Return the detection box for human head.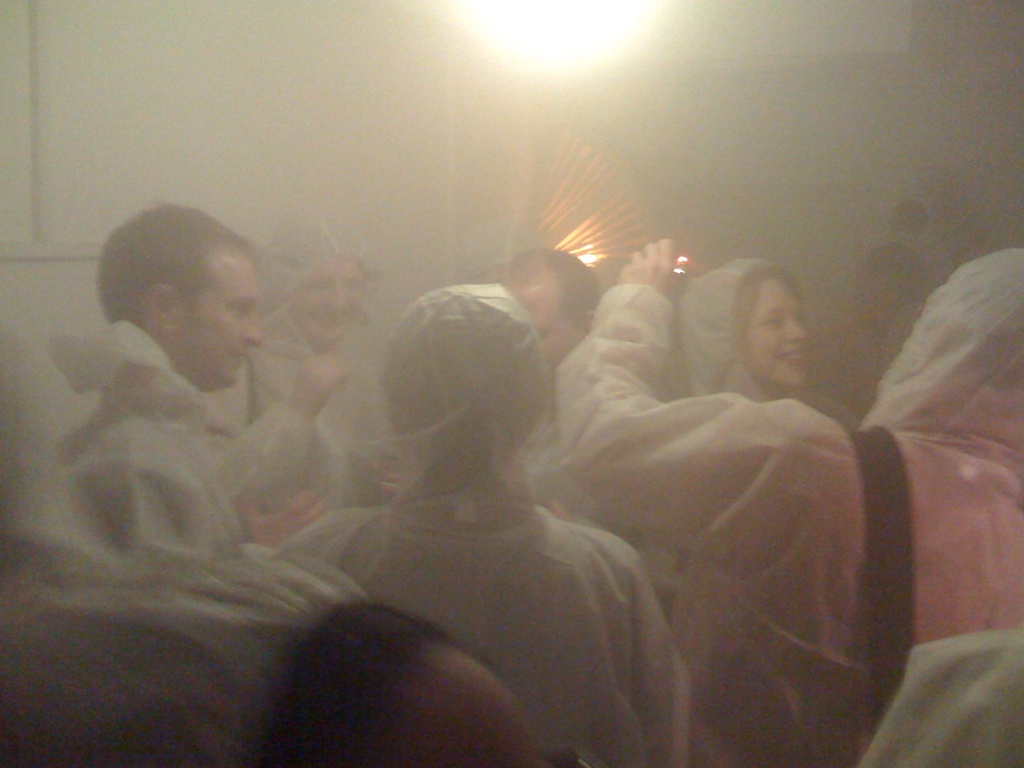
[855, 241, 924, 316].
